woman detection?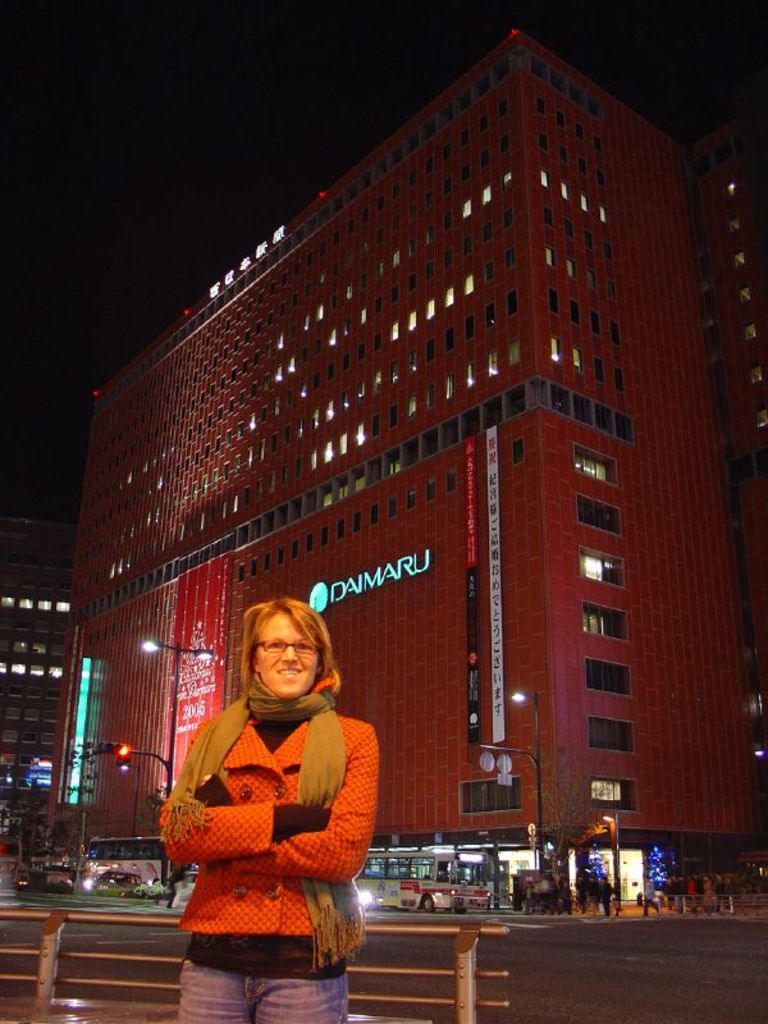
<box>152,579,392,992</box>
